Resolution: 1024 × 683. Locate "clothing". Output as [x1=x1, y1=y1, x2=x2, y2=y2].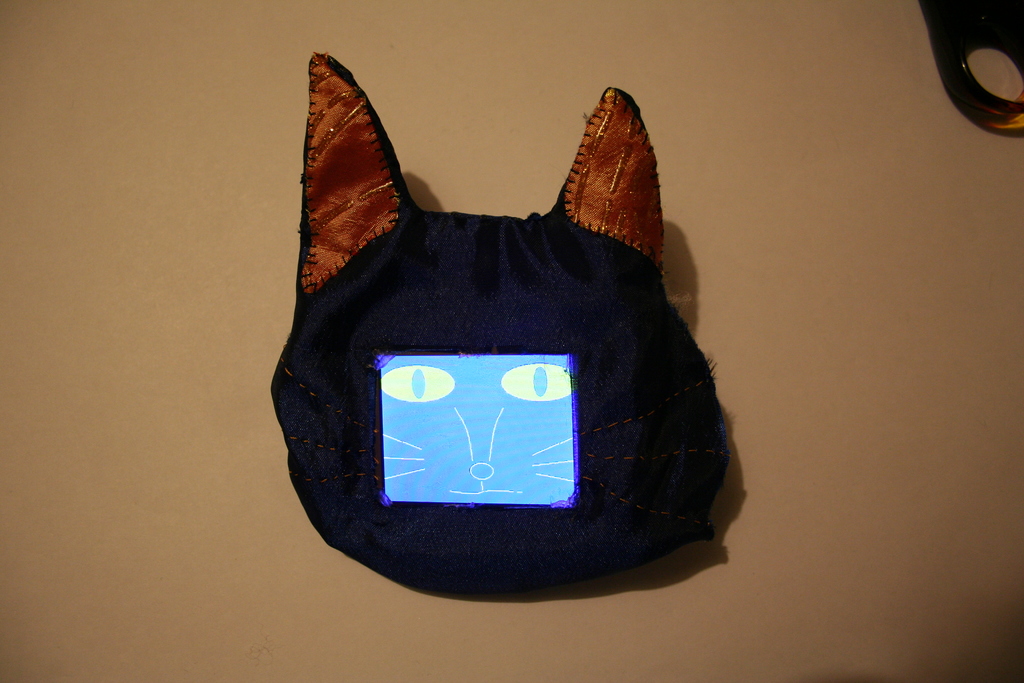
[x1=260, y1=60, x2=714, y2=600].
